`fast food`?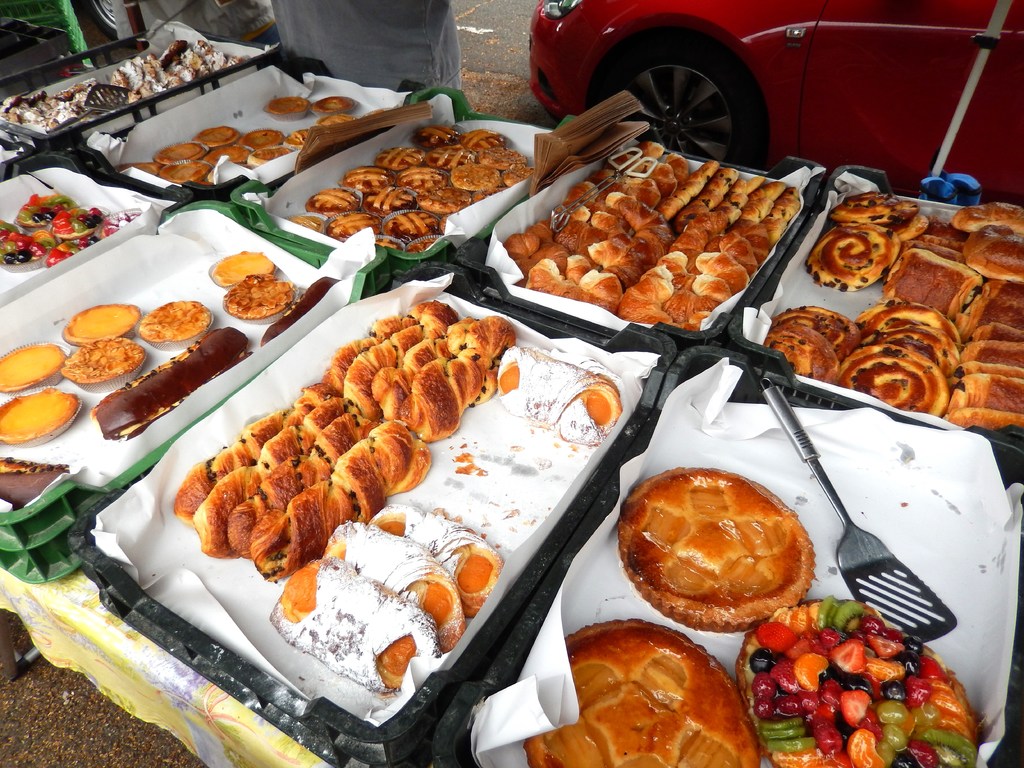
x1=460 y1=131 x2=505 y2=155
